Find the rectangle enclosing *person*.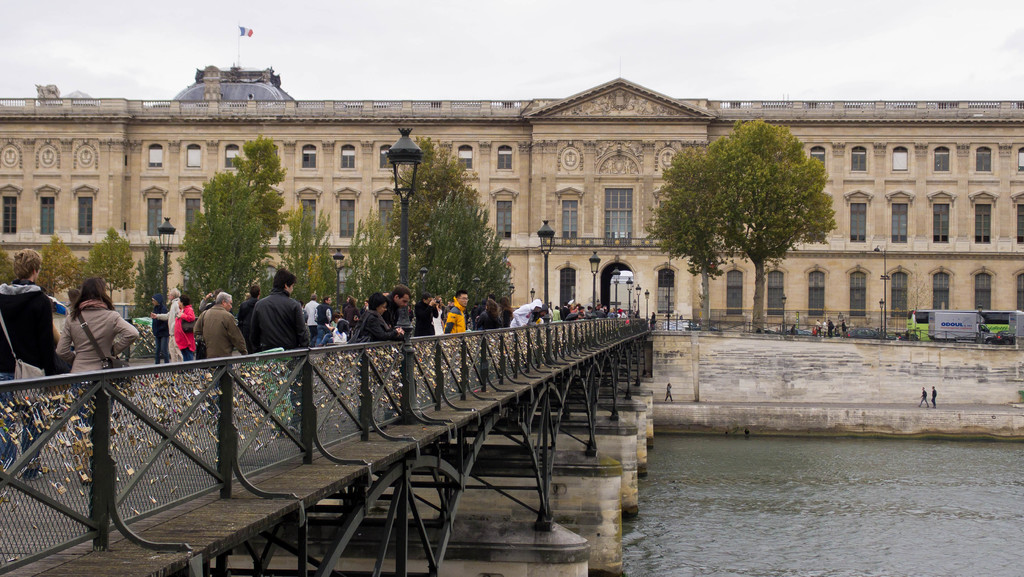
detection(240, 283, 262, 339).
